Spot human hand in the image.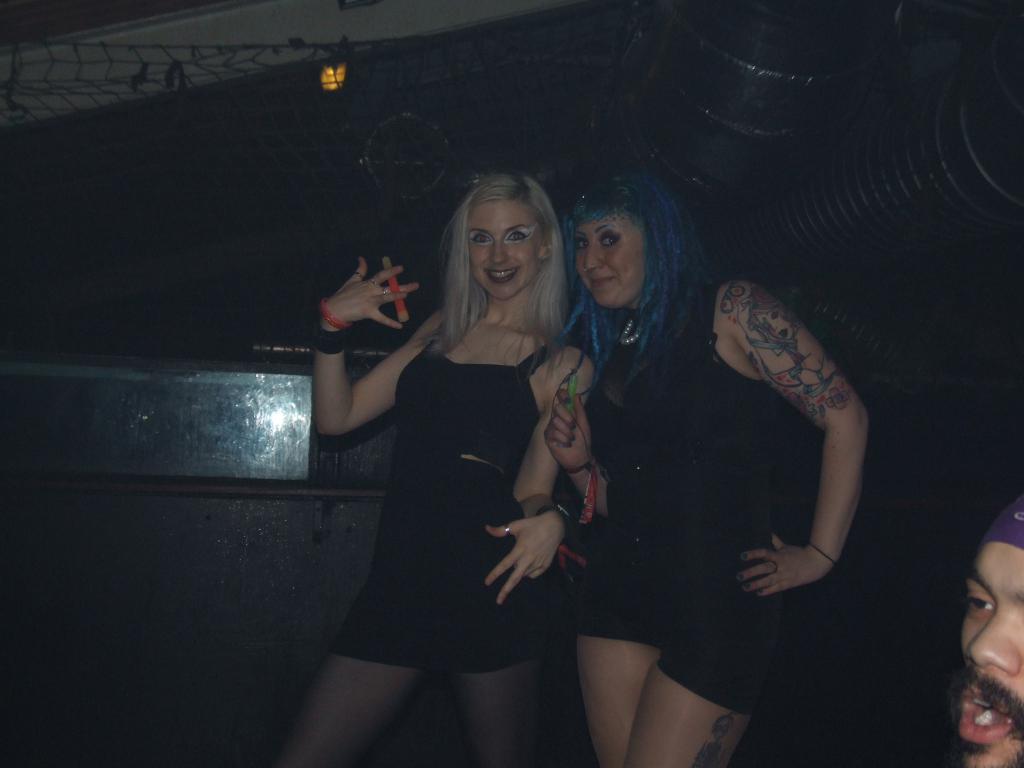
human hand found at box=[545, 387, 597, 472].
